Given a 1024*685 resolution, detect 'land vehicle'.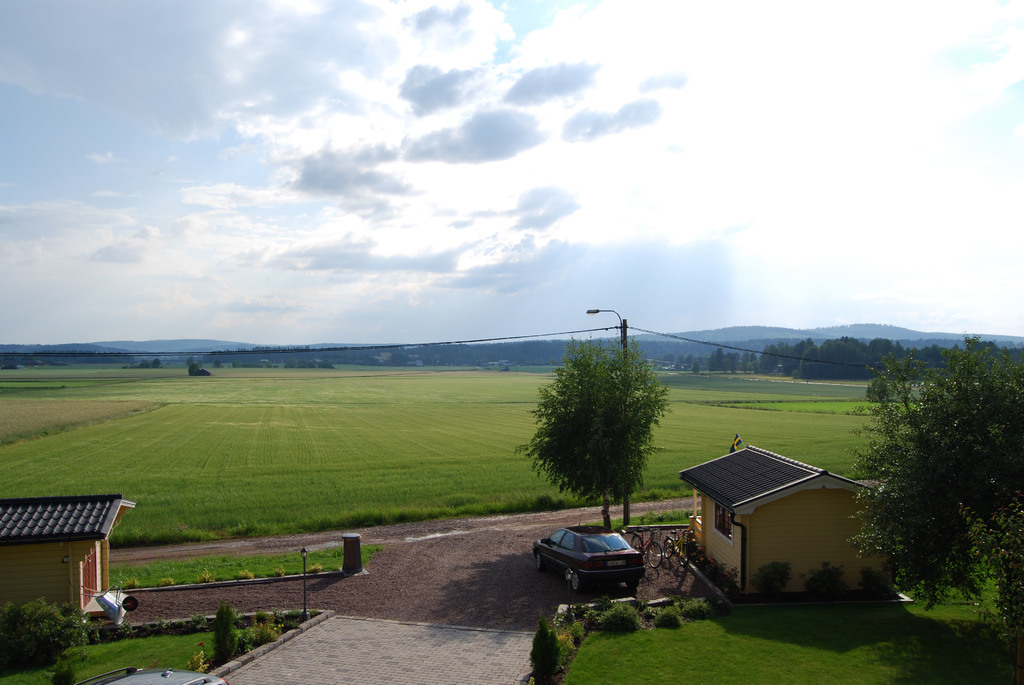
l=529, t=523, r=646, b=596.
